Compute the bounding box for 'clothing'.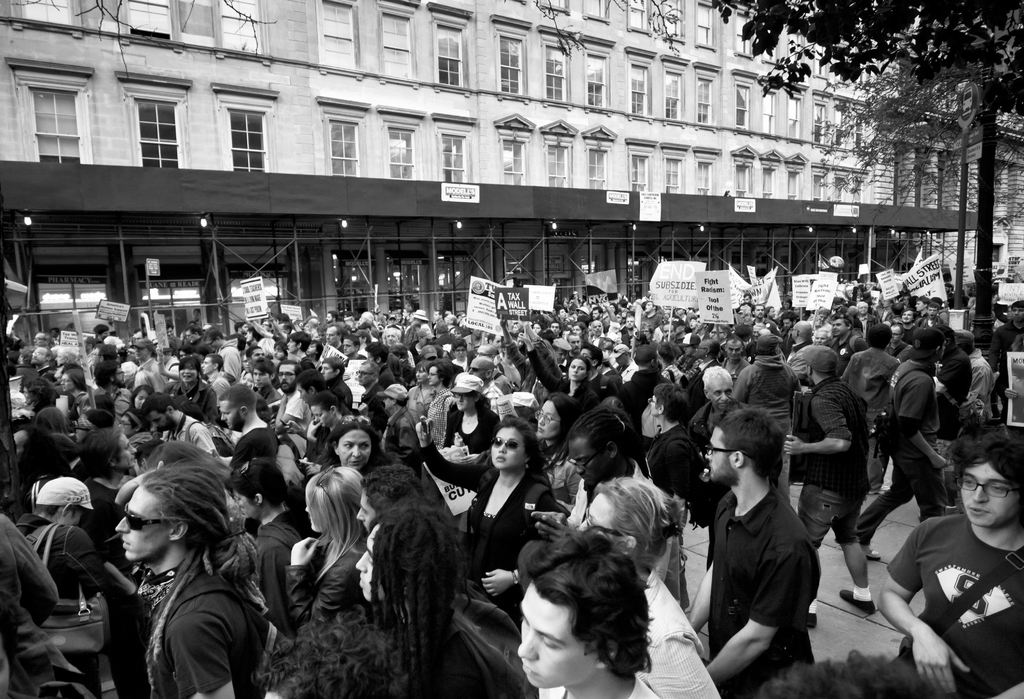
detection(246, 503, 314, 622).
